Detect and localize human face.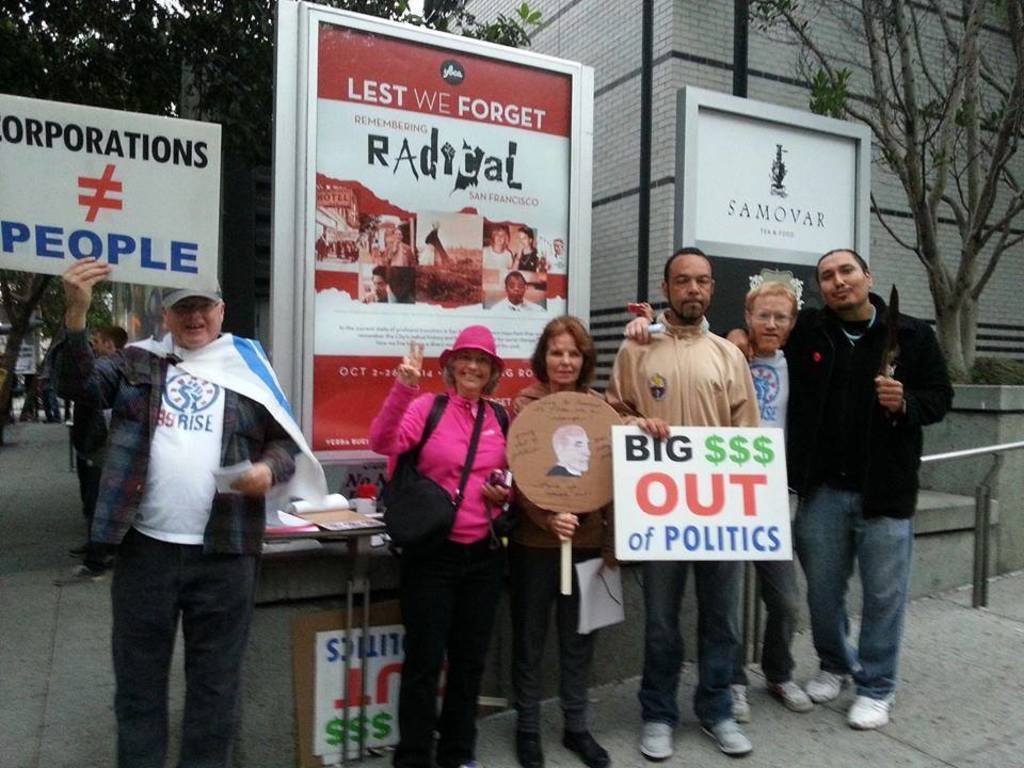
Localized at (535, 330, 585, 380).
